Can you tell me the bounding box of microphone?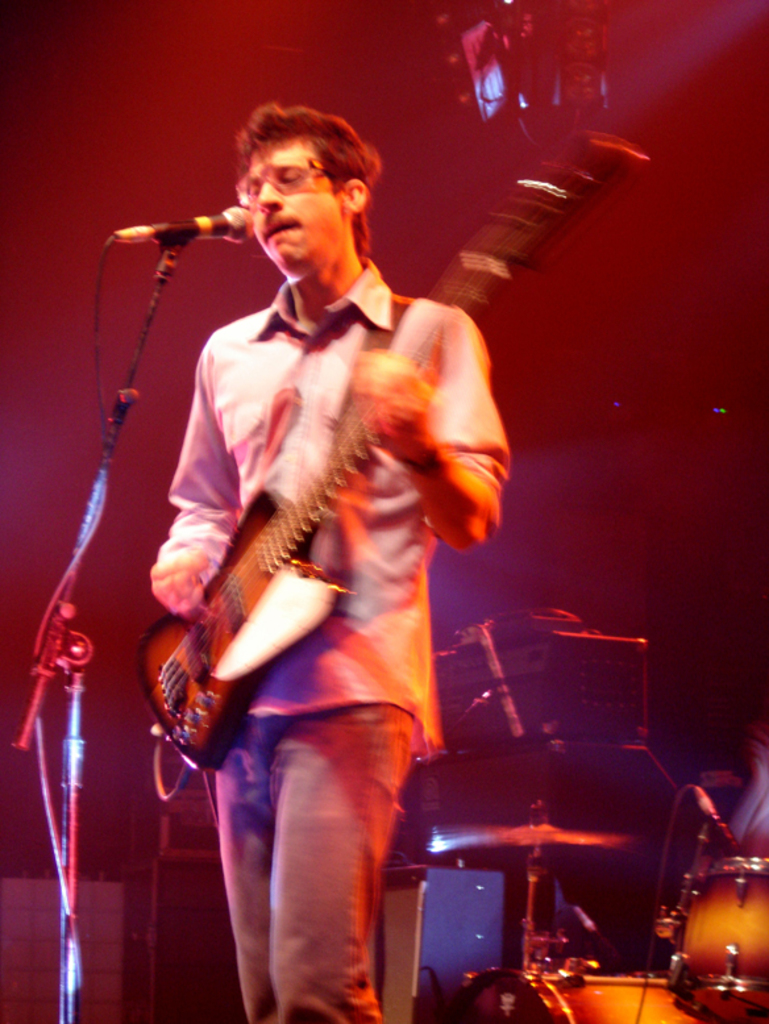
<box>105,207,255,250</box>.
